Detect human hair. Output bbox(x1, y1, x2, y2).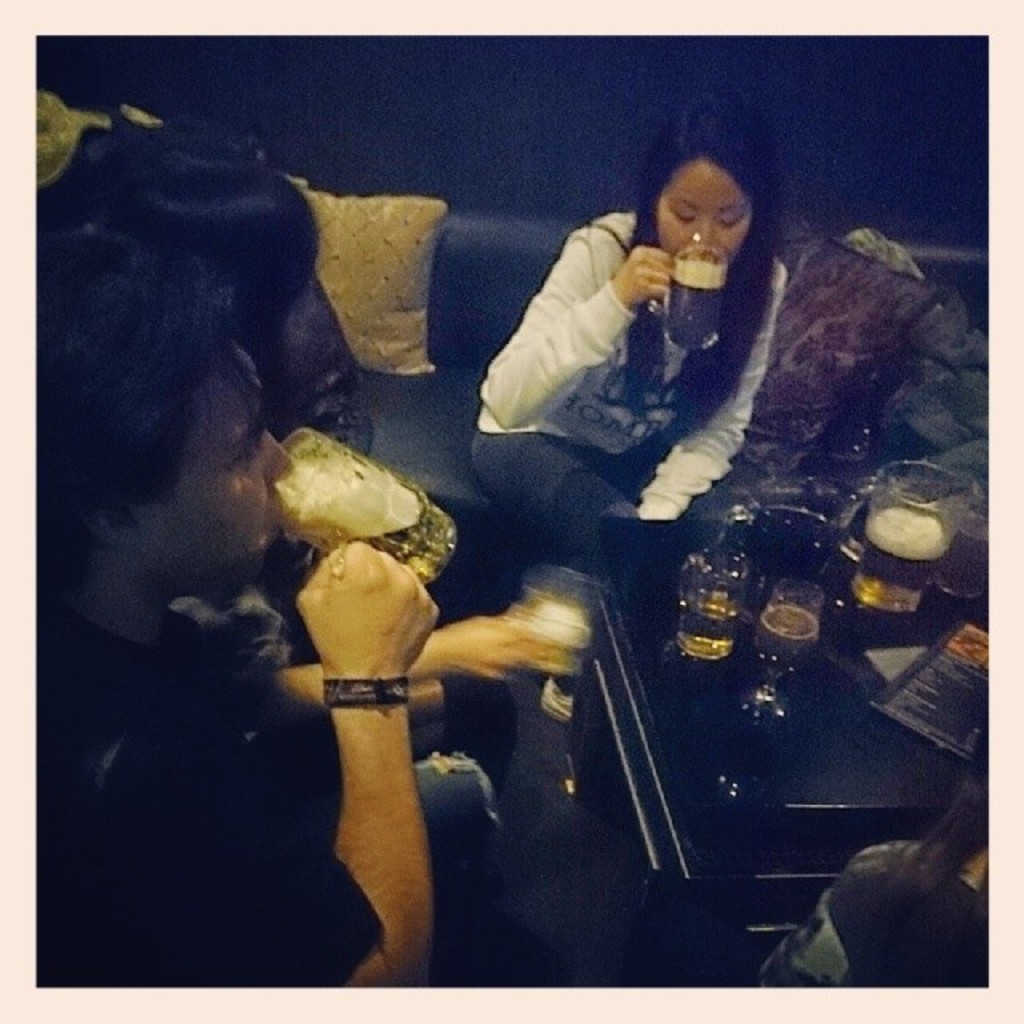
bbox(766, 213, 938, 442).
